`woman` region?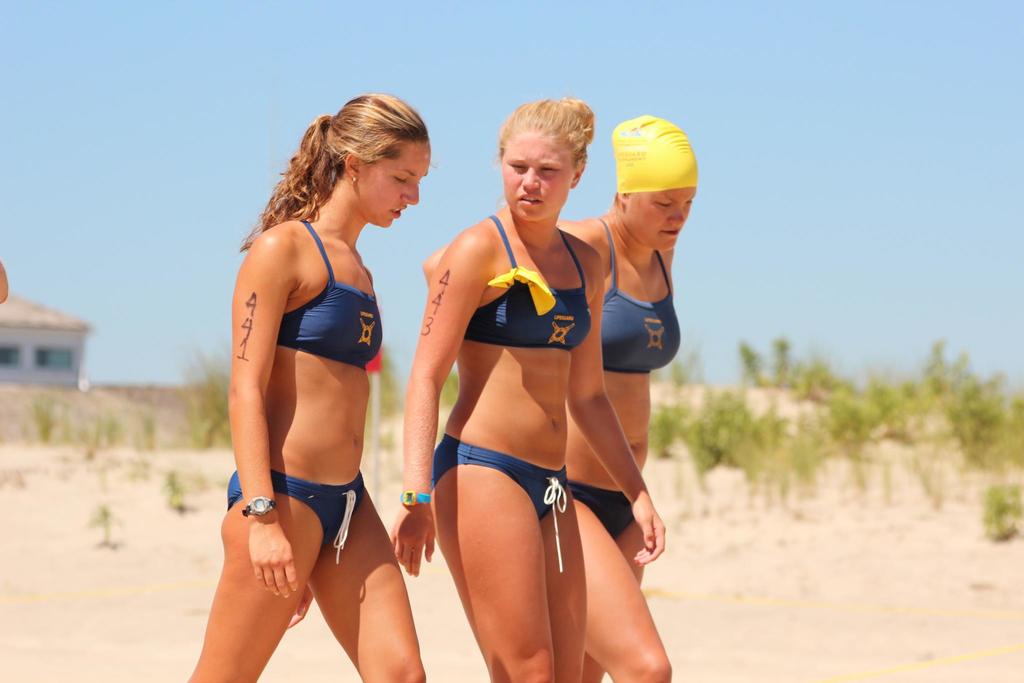
190,90,433,682
